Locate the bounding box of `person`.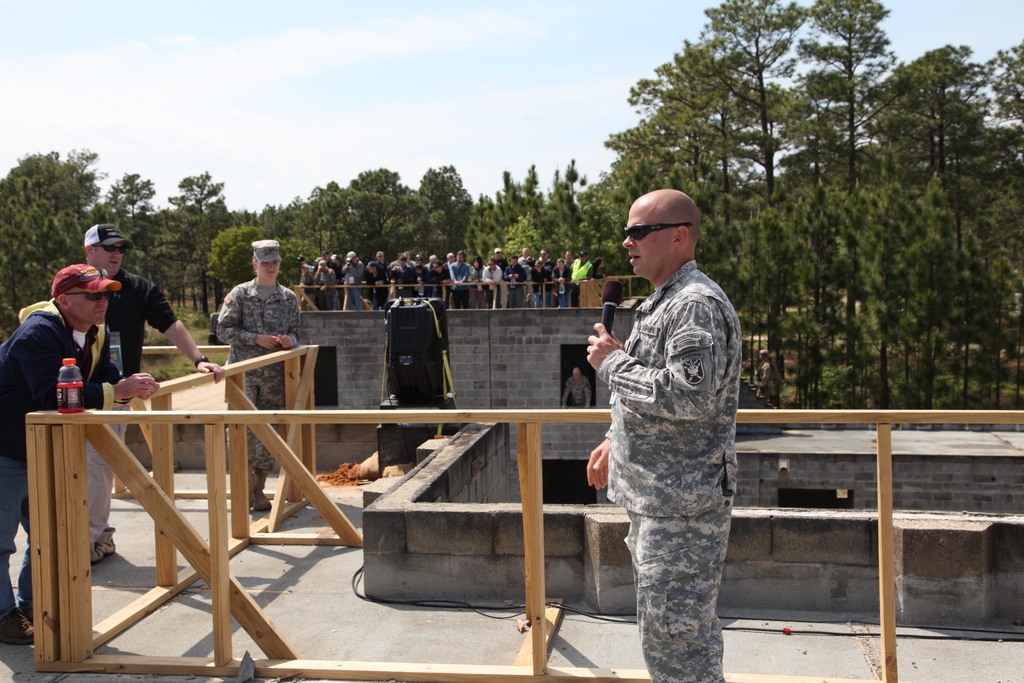
Bounding box: BBox(296, 254, 317, 269).
